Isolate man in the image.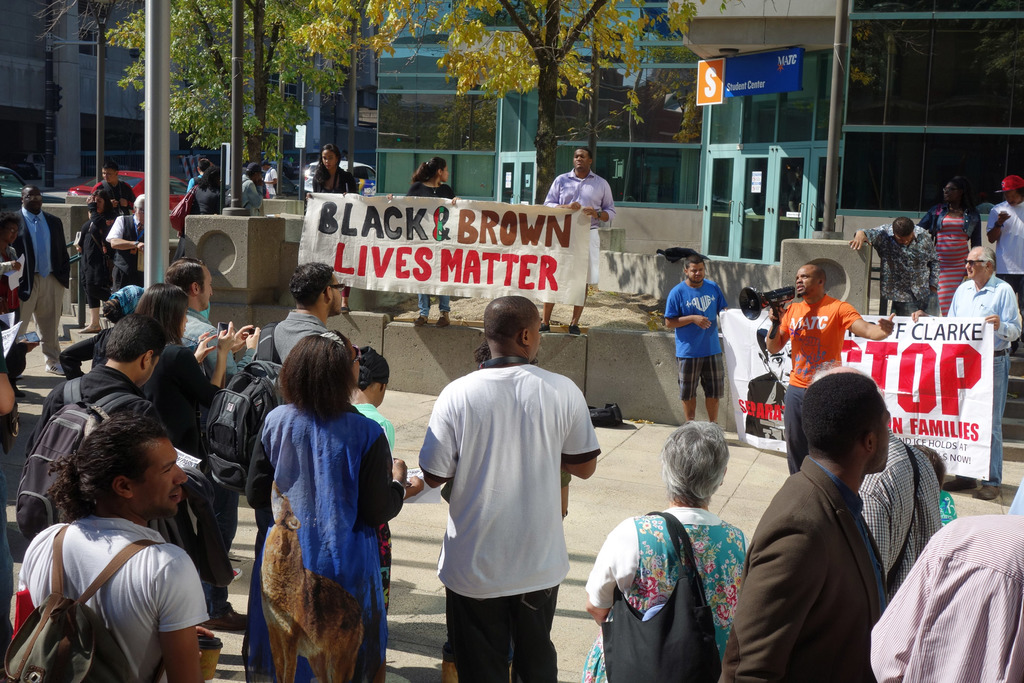
Isolated region: region(849, 217, 941, 315).
